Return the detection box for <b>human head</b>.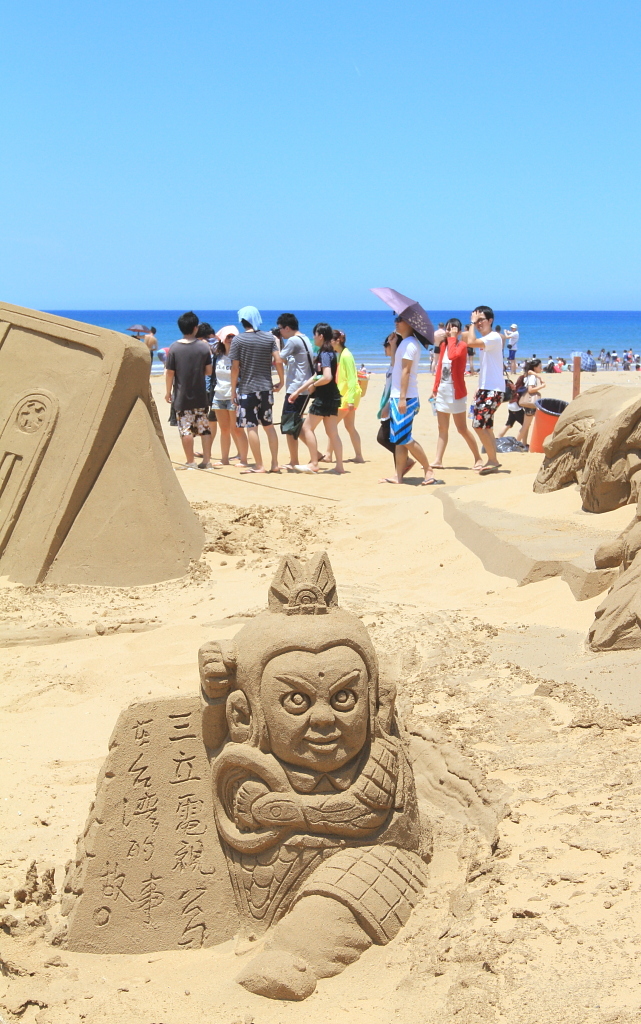
detection(469, 304, 496, 334).
